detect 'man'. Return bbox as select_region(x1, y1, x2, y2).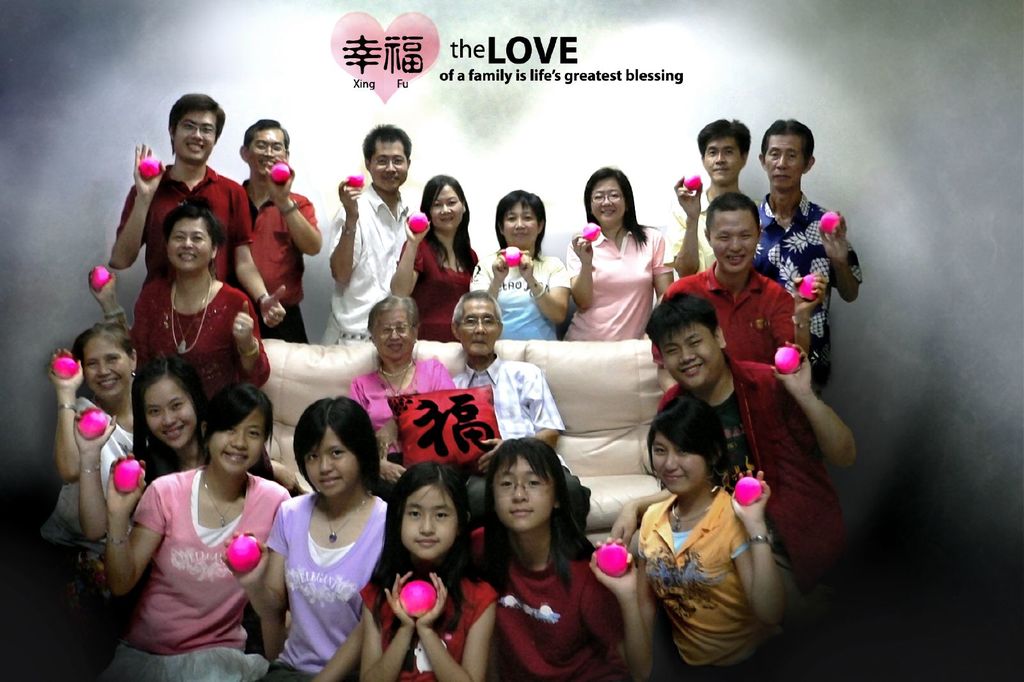
select_region(664, 116, 752, 274).
